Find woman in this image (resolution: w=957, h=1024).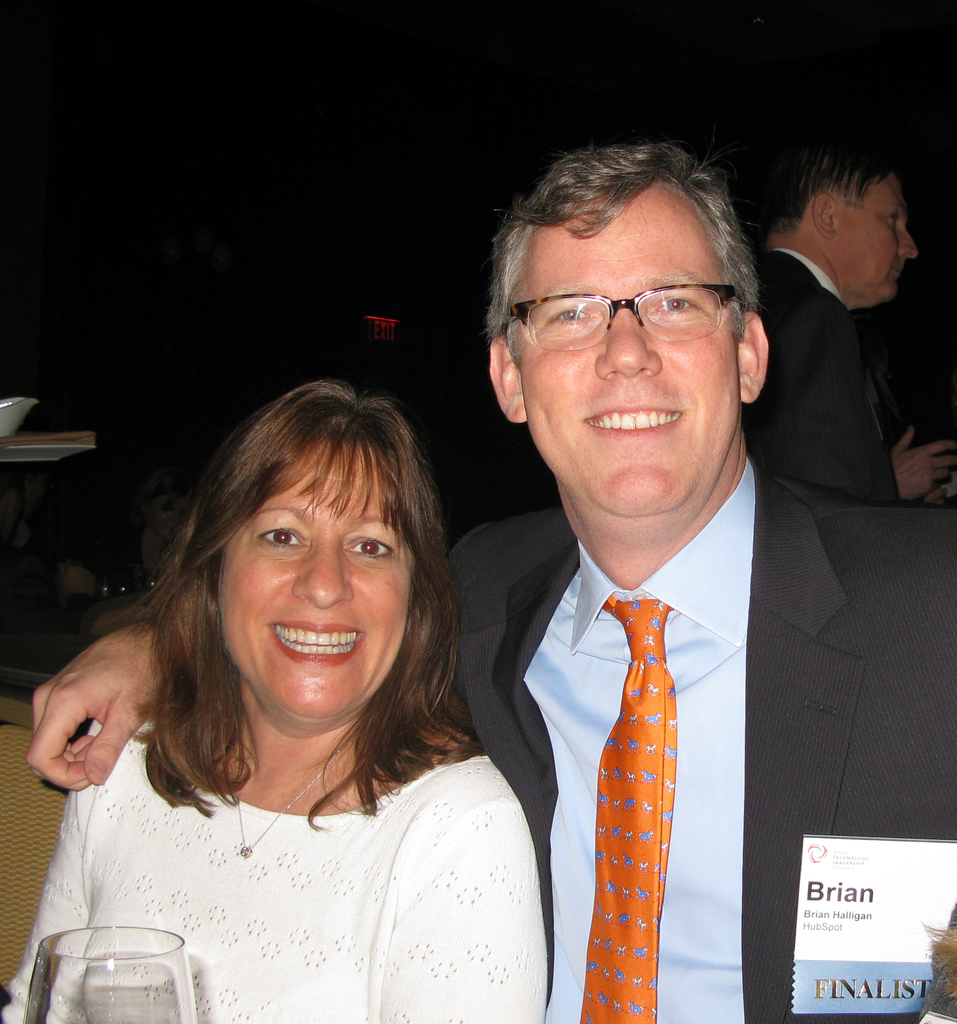
region(33, 364, 577, 1006).
